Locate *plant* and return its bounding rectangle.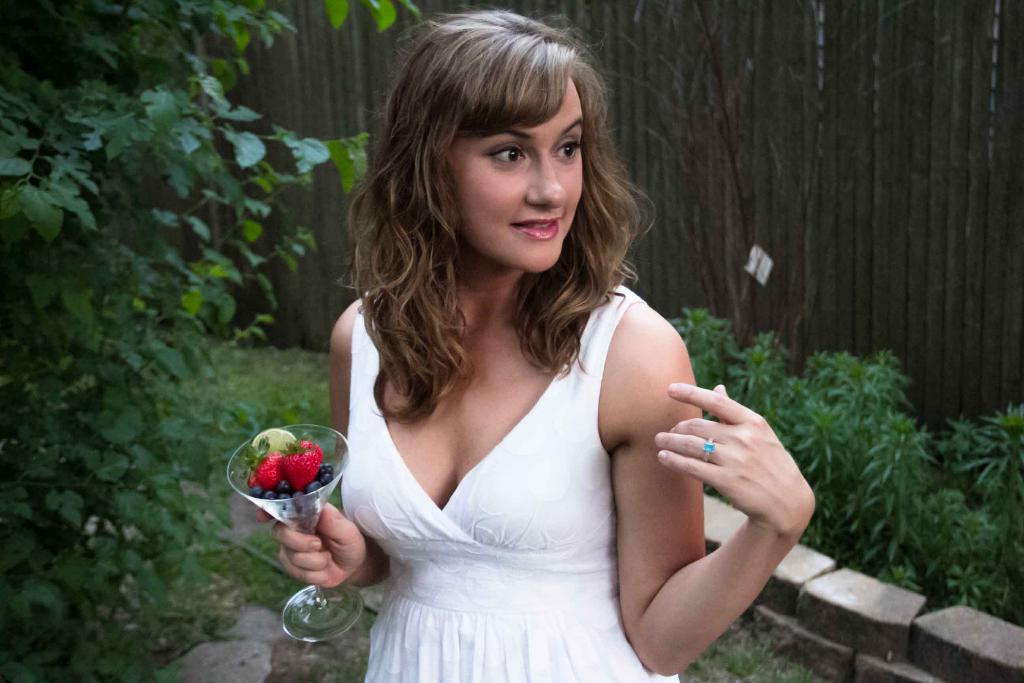
{"left": 950, "top": 393, "right": 1023, "bottom": 529}.
